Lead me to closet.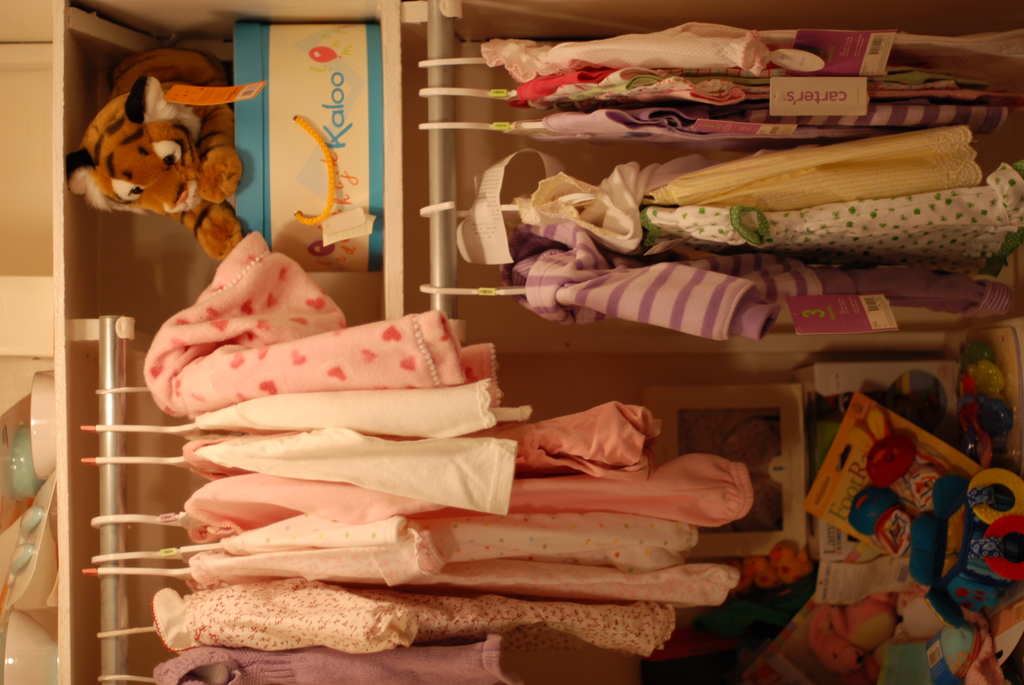
Lead to bbox=[33, 10, 1018, 620].
